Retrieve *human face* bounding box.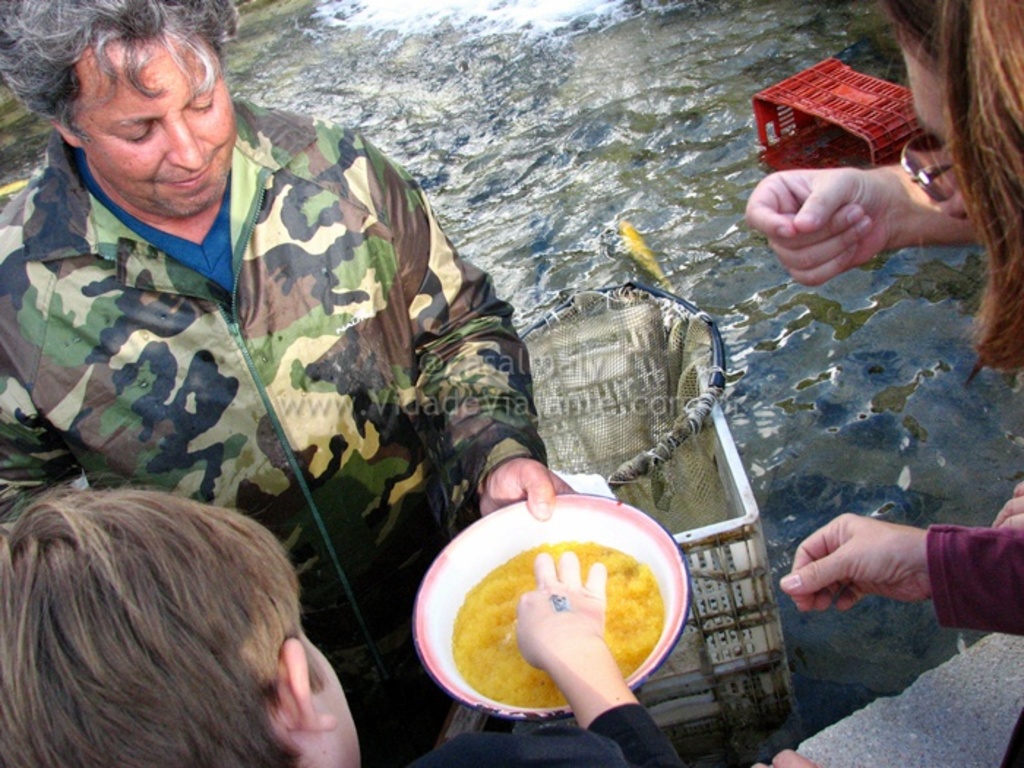
Bounding box: (x1=290, y1=597, x2=366, y2=767).
